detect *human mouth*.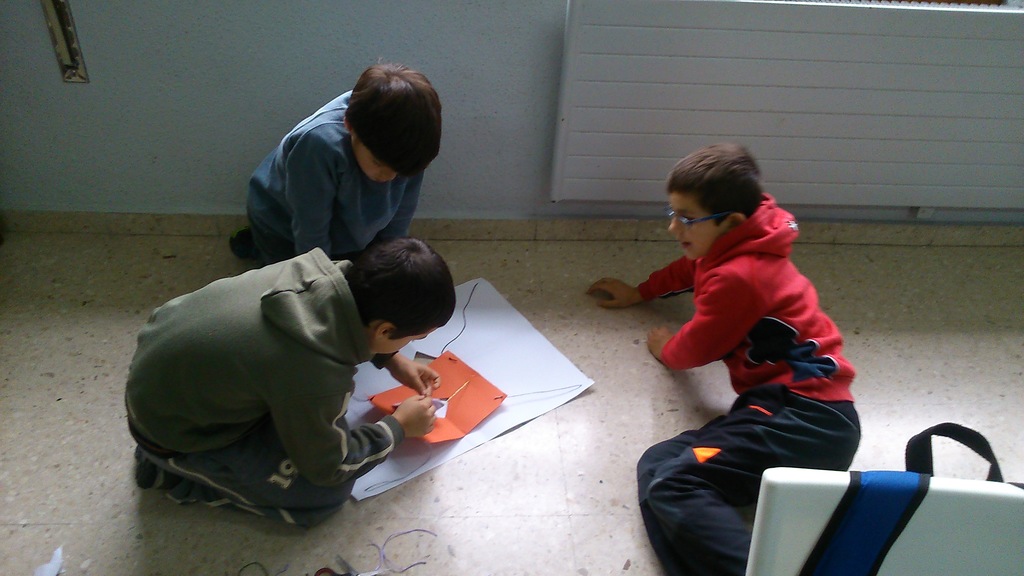
Detected at select_region(678, 242, 692, 249).
